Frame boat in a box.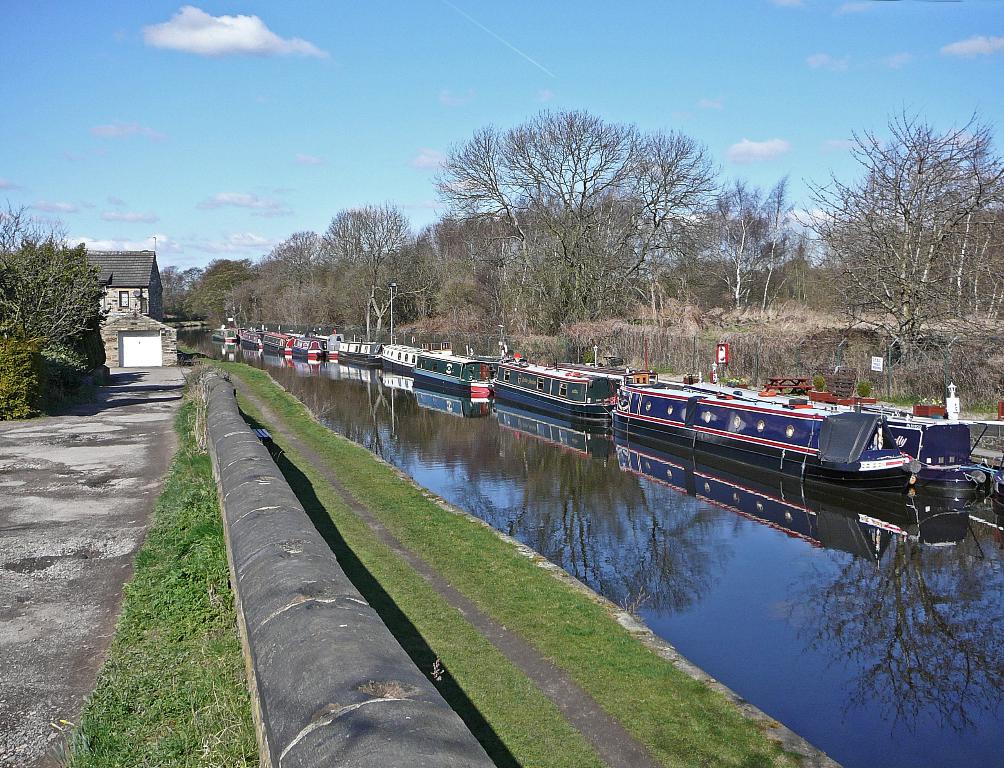
[372,334,450,366].
